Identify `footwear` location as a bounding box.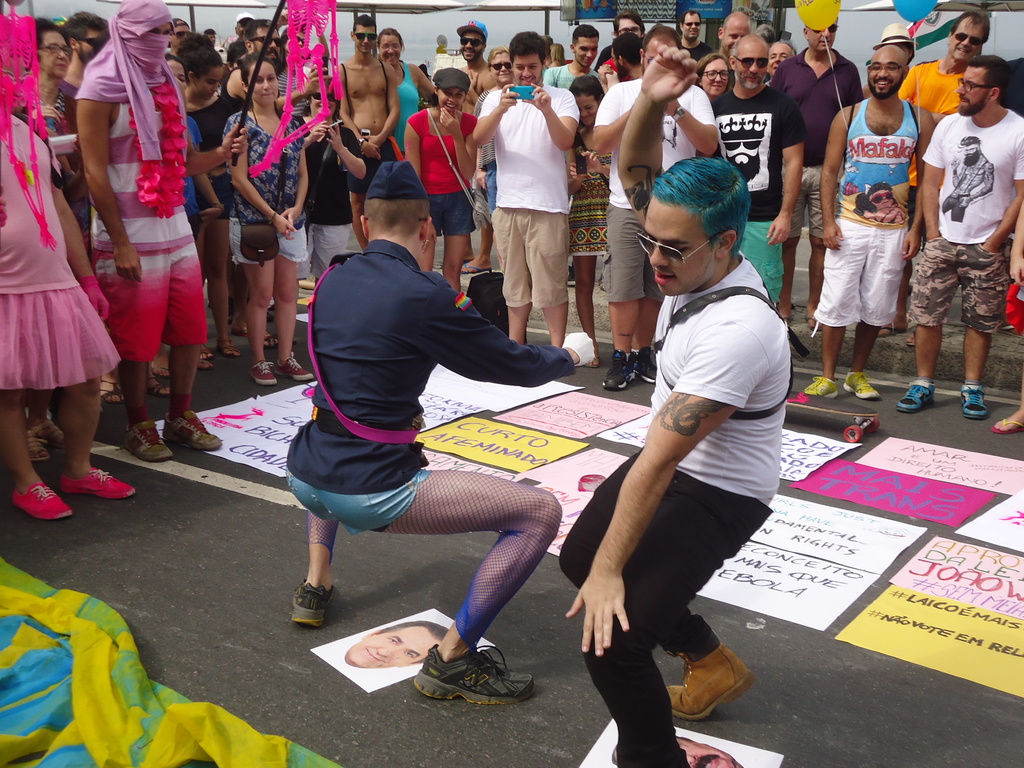
rect(161, 411, 220, 448).
